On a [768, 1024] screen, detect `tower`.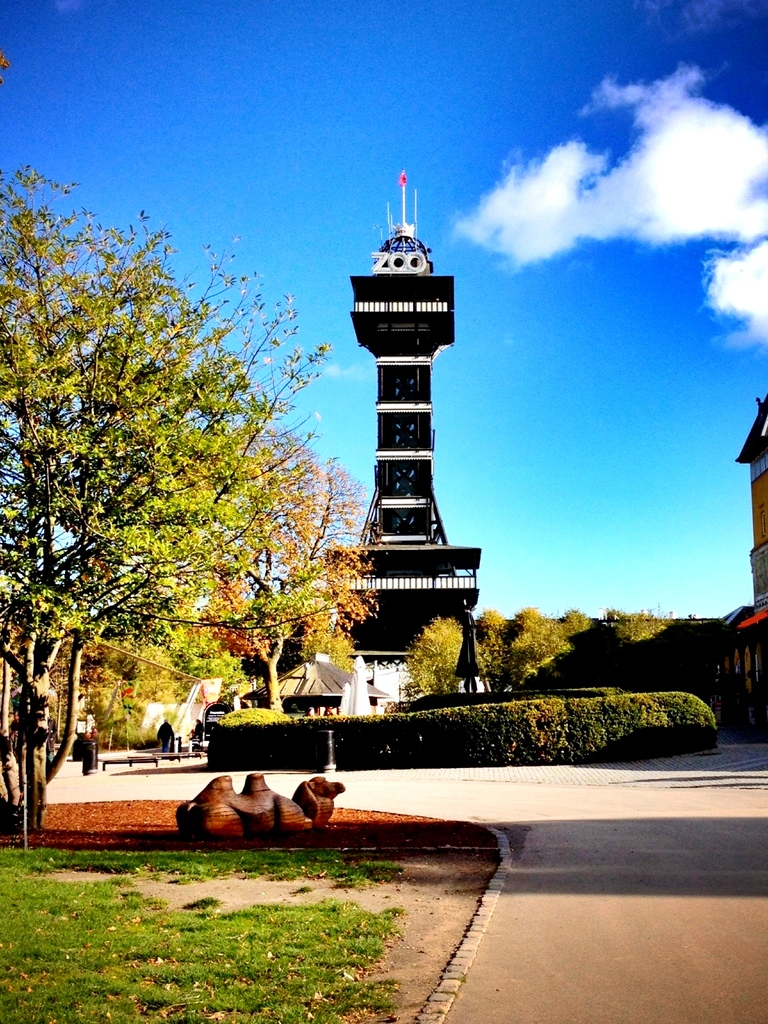
332:167:479:624.
